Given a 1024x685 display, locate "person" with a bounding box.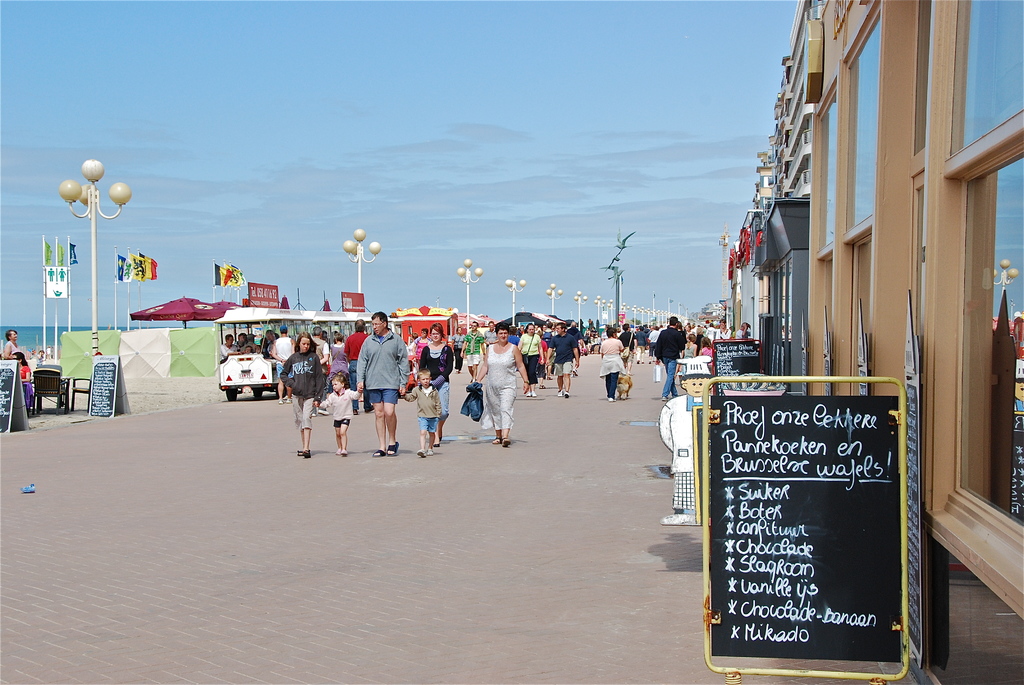
Located: 4/328/17/357.
